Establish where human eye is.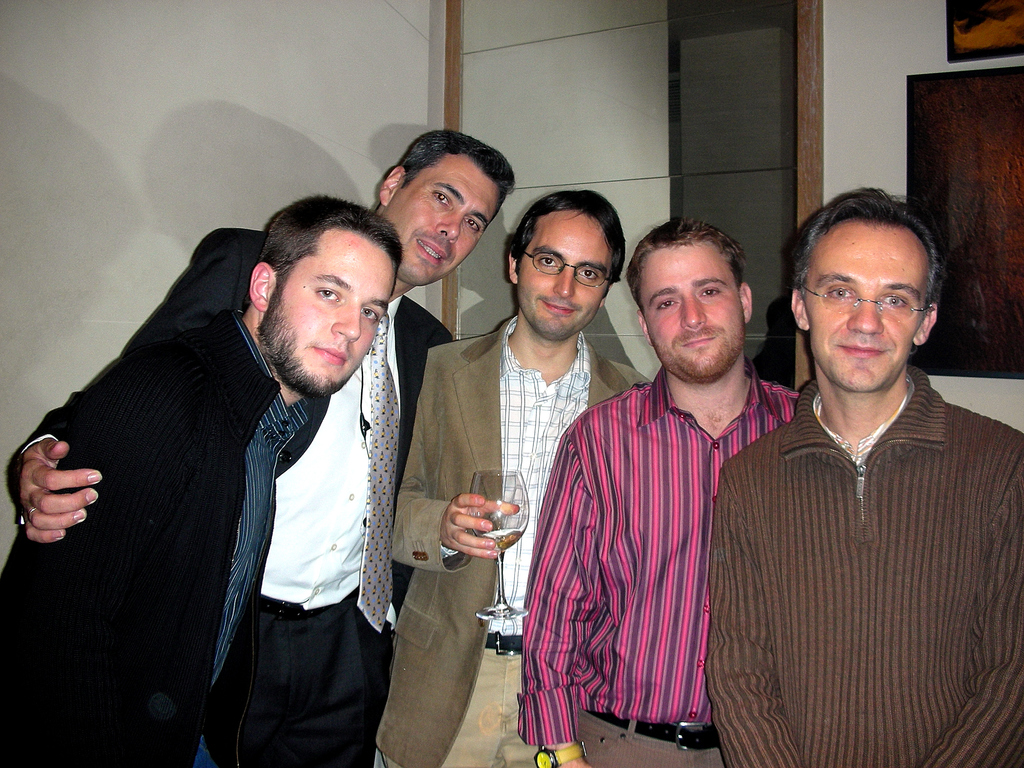
Established at box=[464, 216, 483, 232].
